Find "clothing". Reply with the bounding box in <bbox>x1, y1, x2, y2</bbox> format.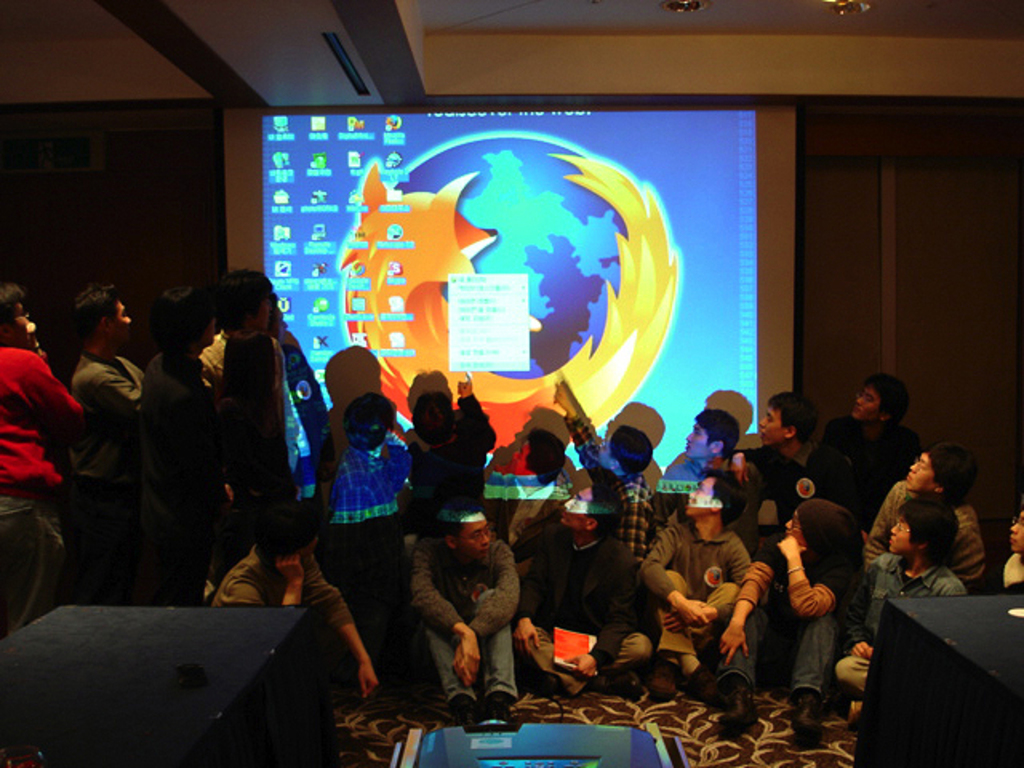
<bbox>734, 442, 846, 546</bbox>.
